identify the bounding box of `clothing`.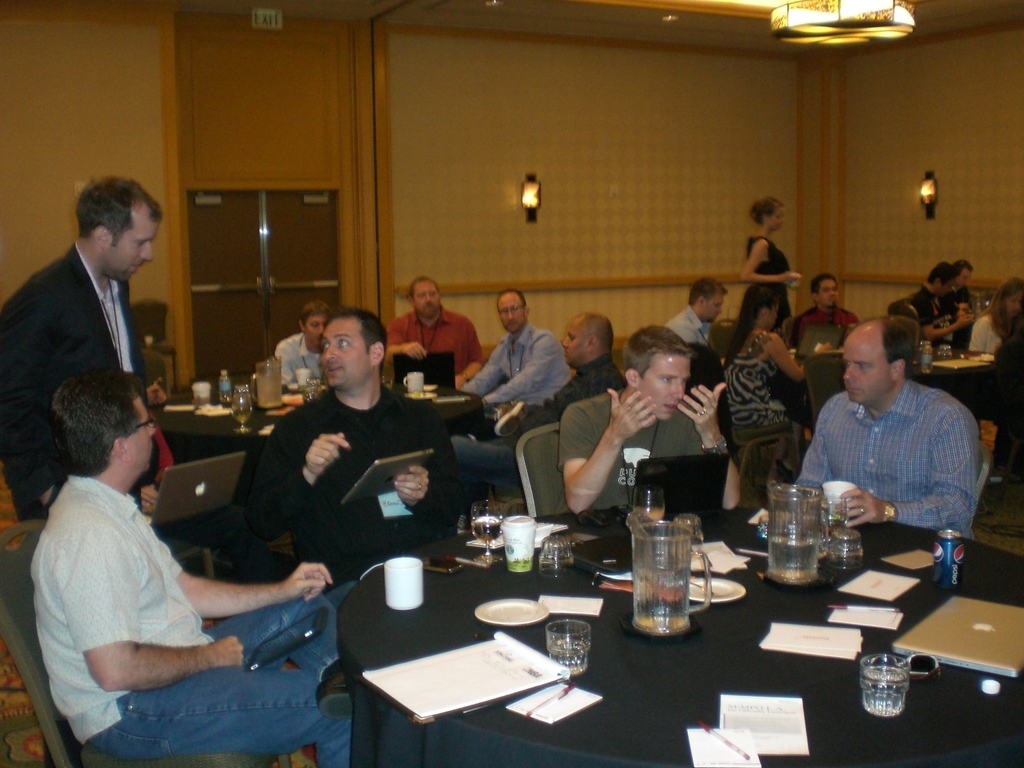
[x1=28, y1=474, x2=356, y2=767].
